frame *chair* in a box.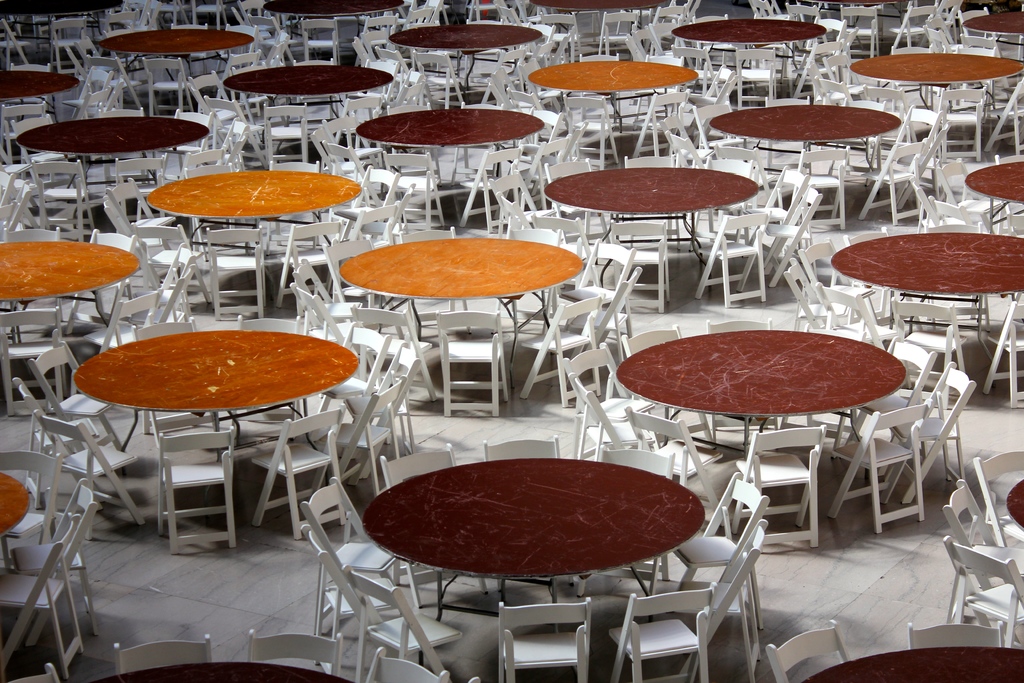
<box>34,409,143,546</box>.
